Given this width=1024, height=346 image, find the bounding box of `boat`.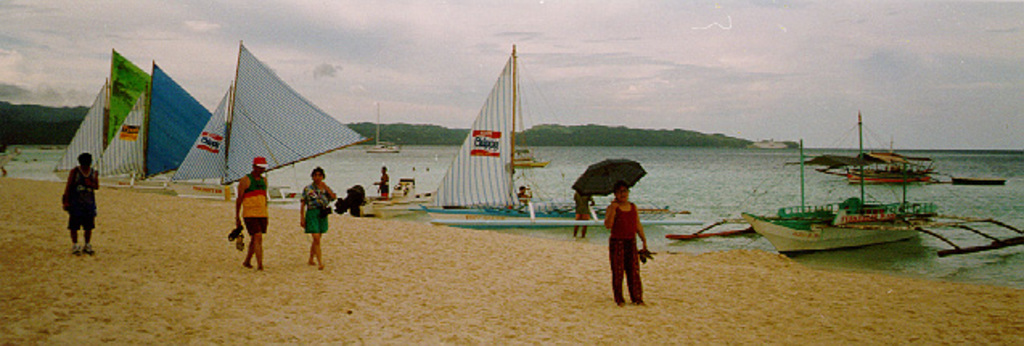
bbox(367, 103, 402, 154).
